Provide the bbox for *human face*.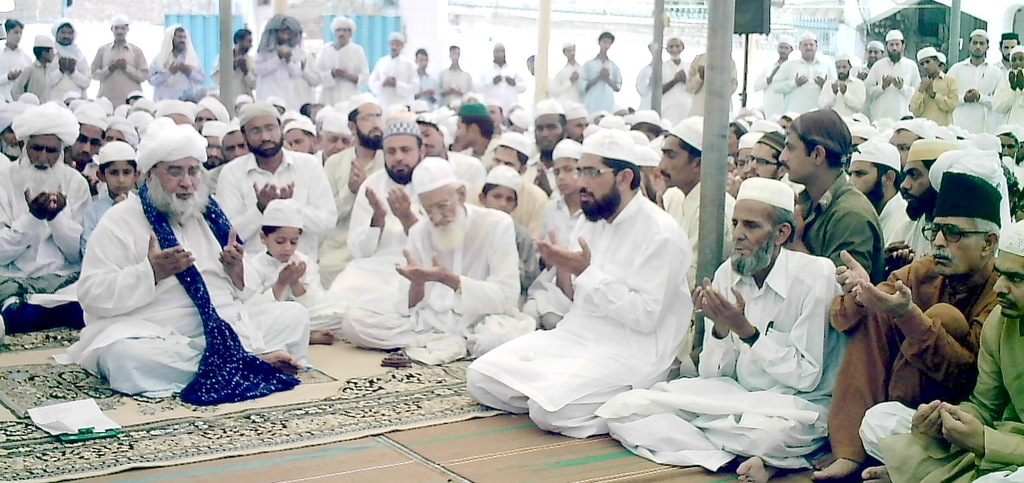
crop(487, 187, 515, 215).
